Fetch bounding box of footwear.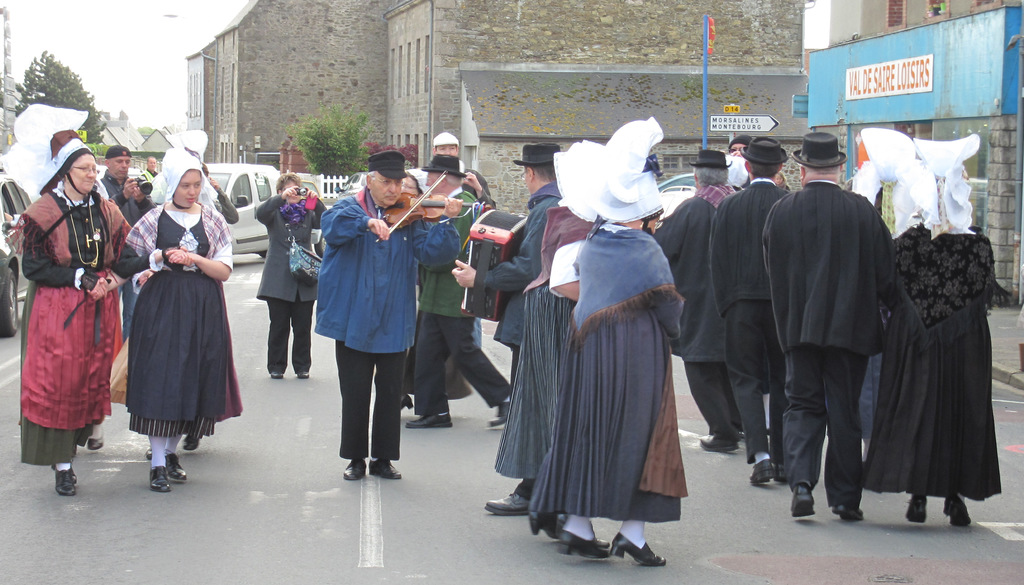
Bbox: box(606, 534, 671, 565).
